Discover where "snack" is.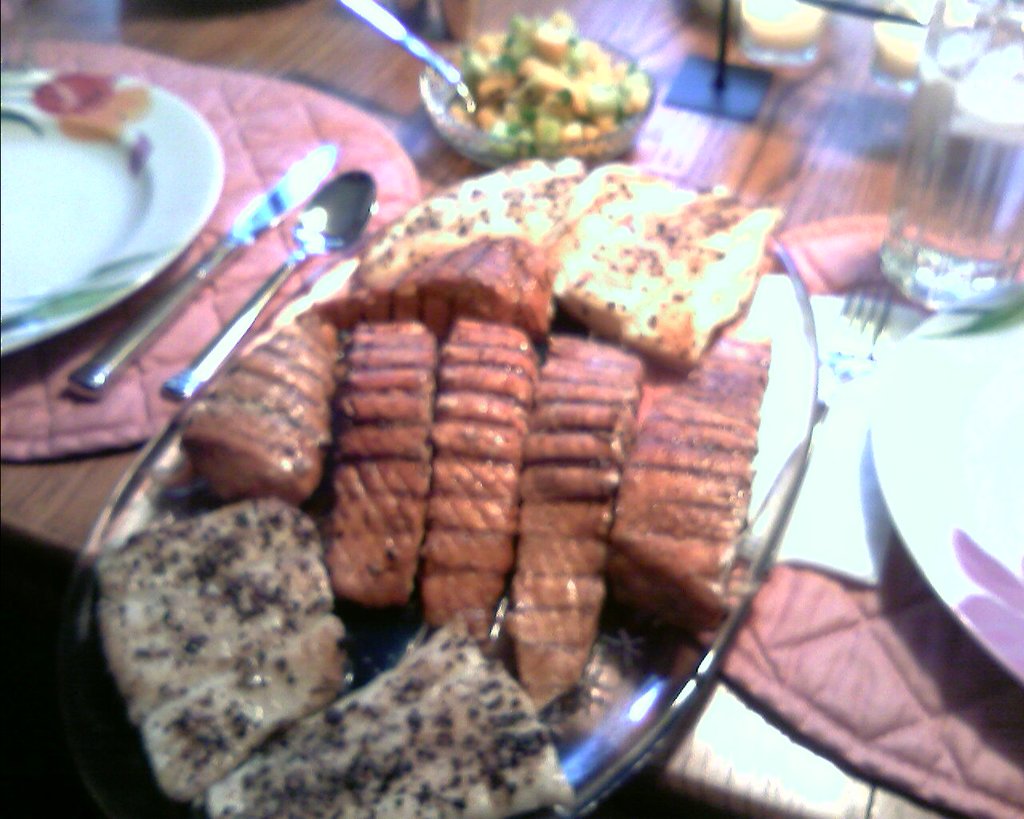
Discovered at <region>97, 496, 352, 798</region>.
